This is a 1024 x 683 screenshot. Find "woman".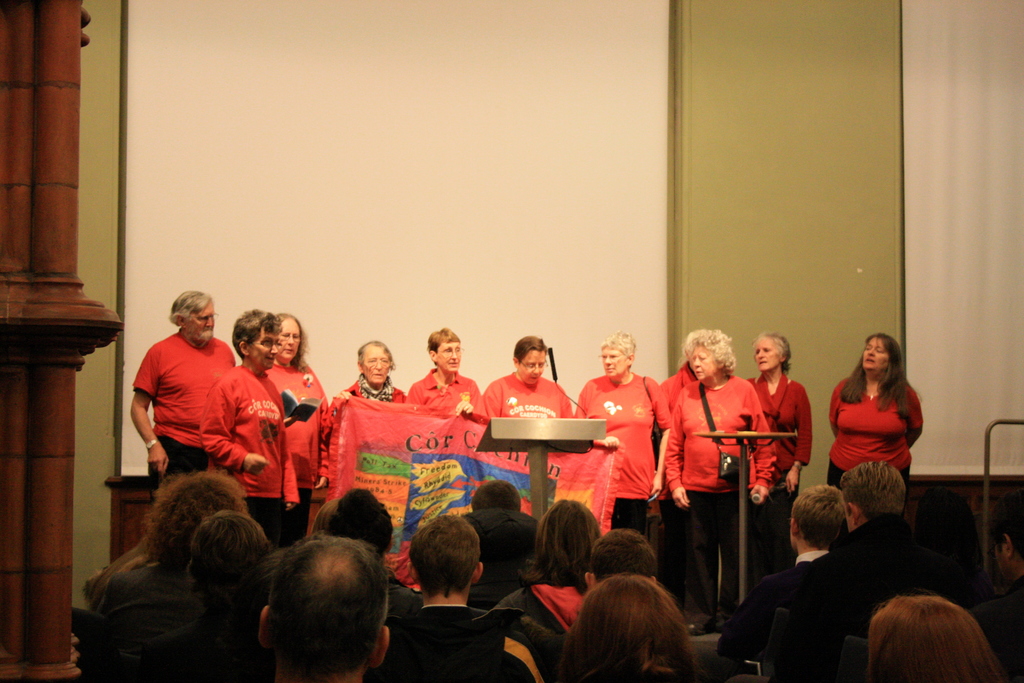
Bounding box: detection(659, 323, 772, 628).
